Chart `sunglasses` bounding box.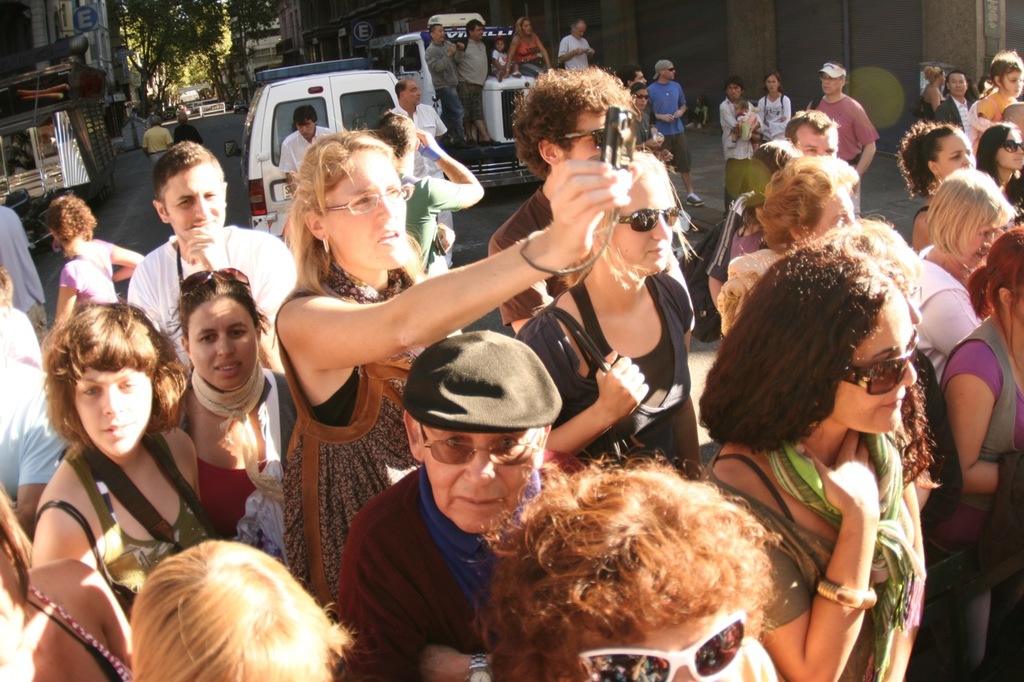
Charted: region(665, 66, 678, 71).
